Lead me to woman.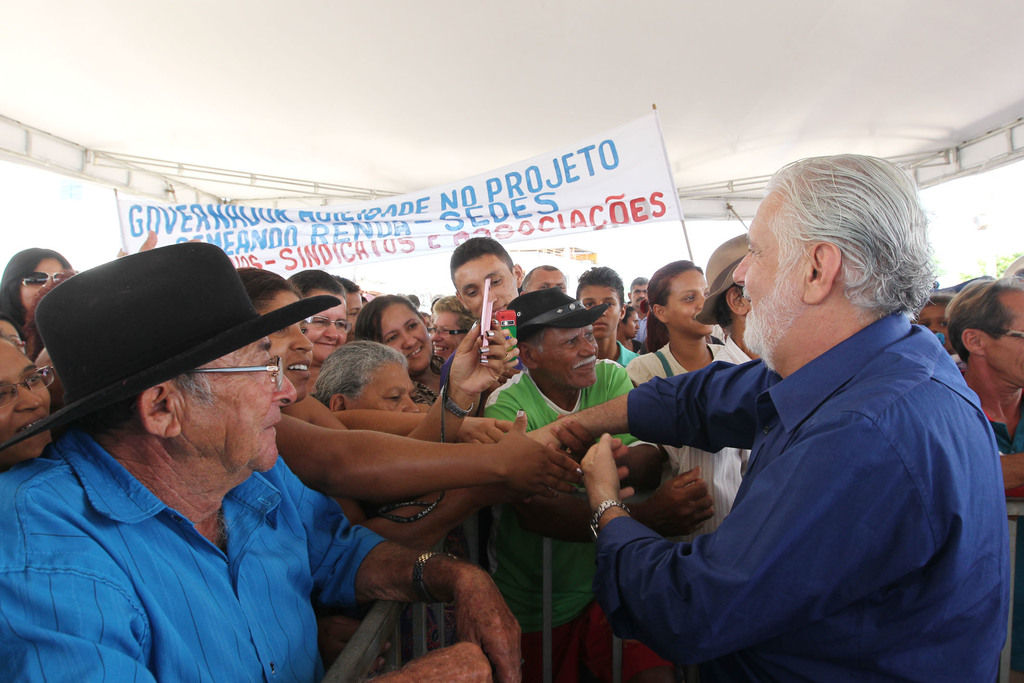
Lead to <bbox>624, 305, 650, 363</bbox>.
